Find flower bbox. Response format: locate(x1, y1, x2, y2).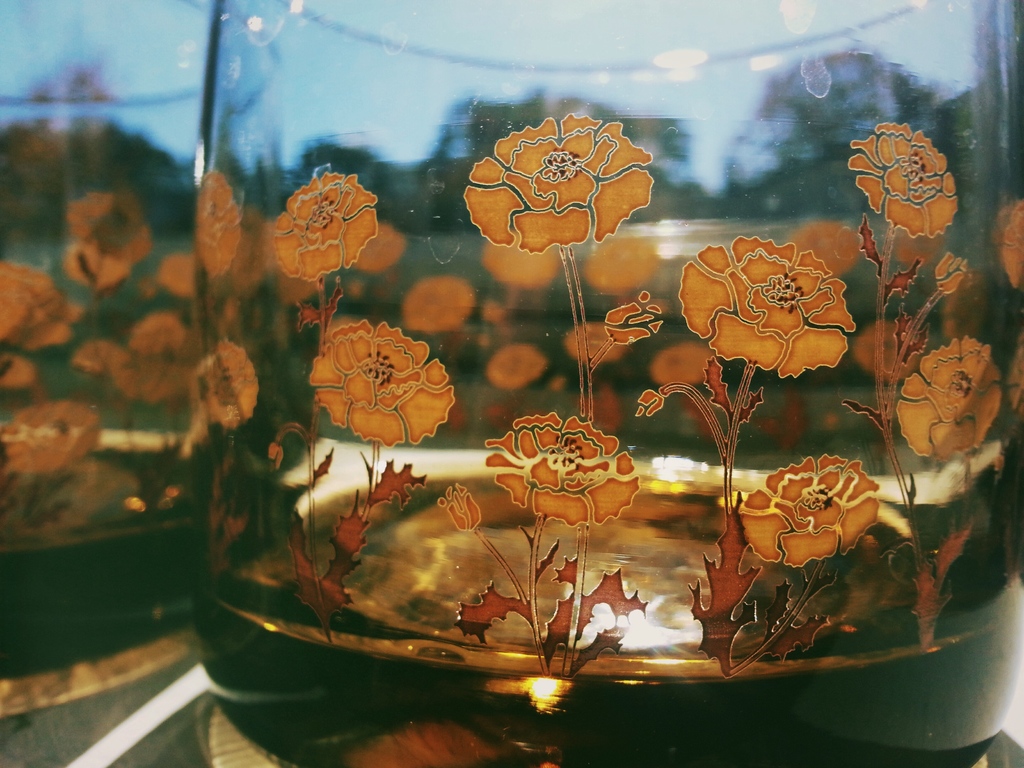
locate(484, 413, 644, 531).
